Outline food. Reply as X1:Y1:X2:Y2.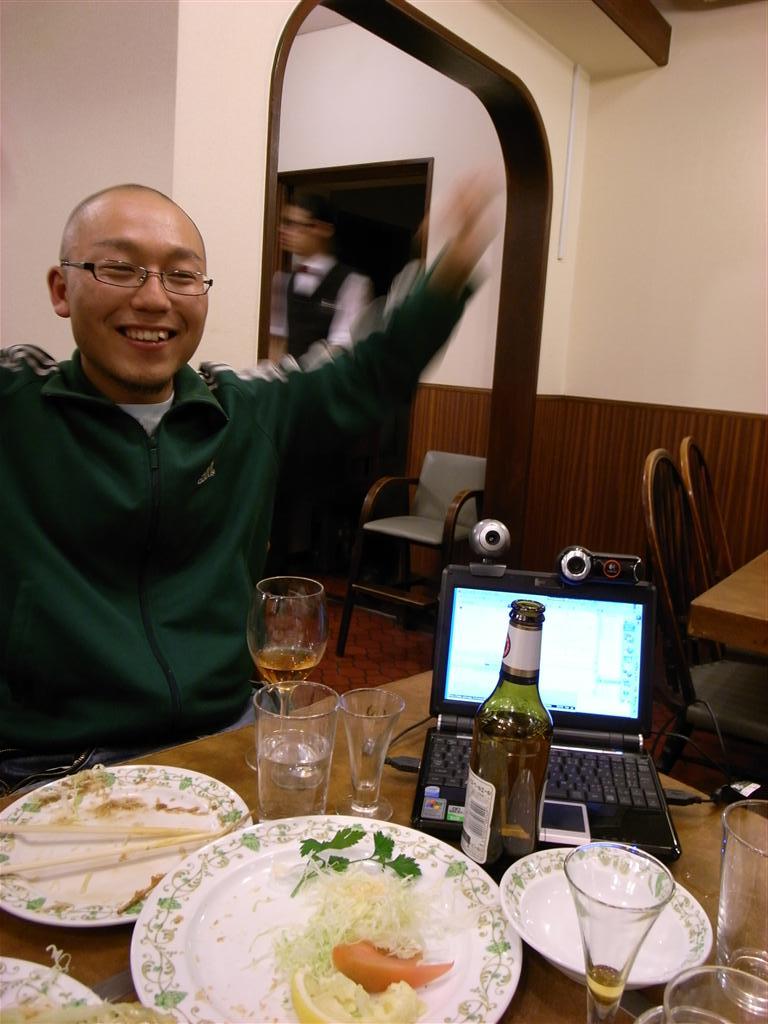
166:828:513:1016.
